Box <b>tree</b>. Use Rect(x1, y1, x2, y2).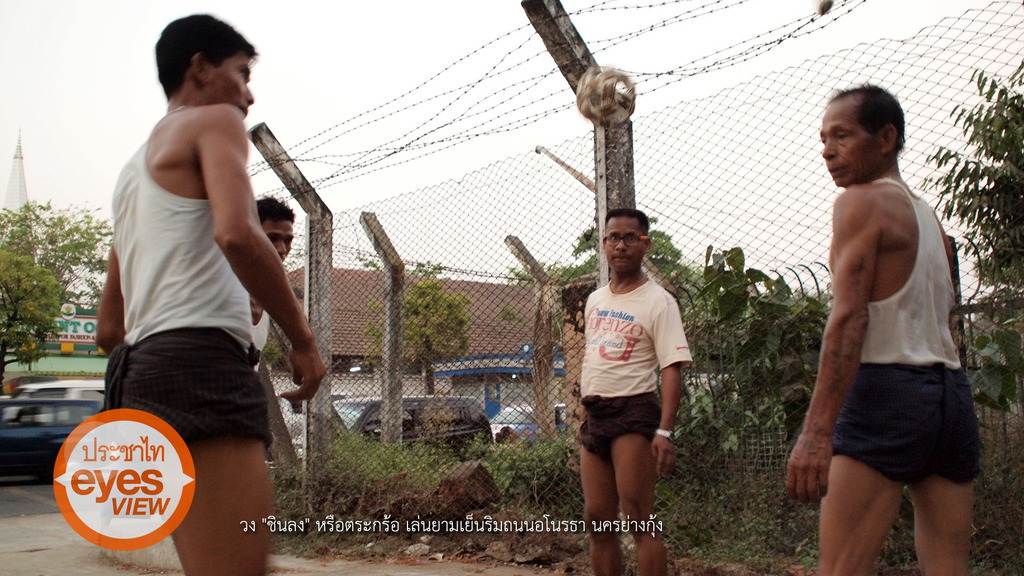
Rect(360, 262, 473, 397).
